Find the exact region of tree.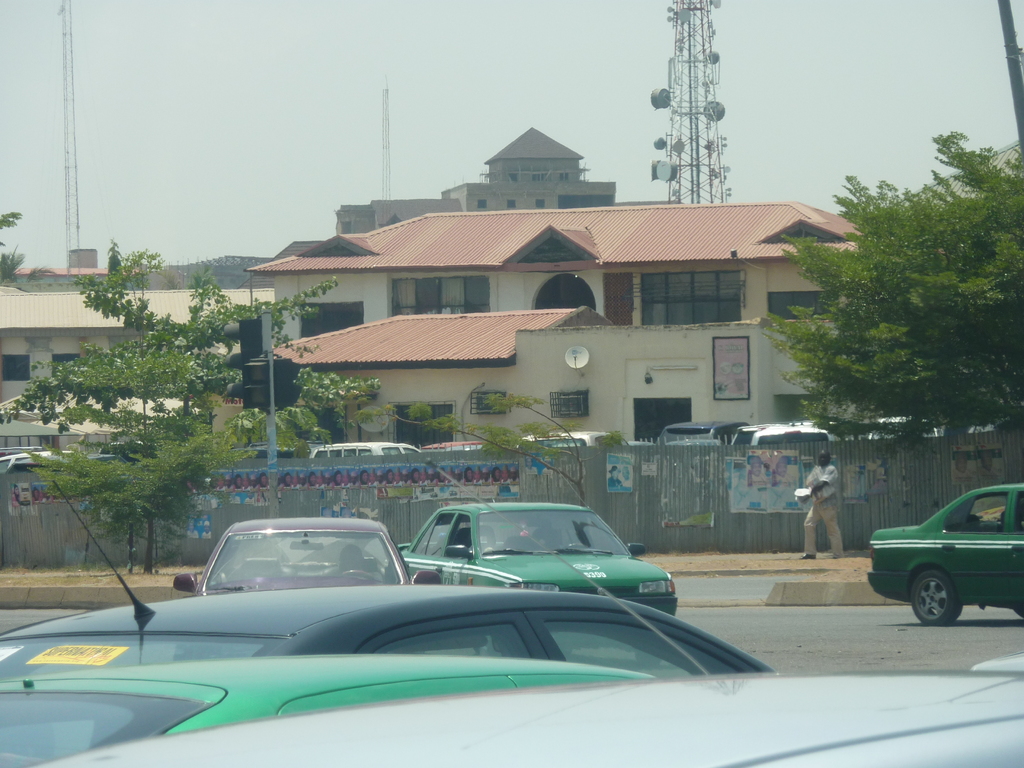
Exact region: x1=753 y1=120 x2=1023 y2=456.
